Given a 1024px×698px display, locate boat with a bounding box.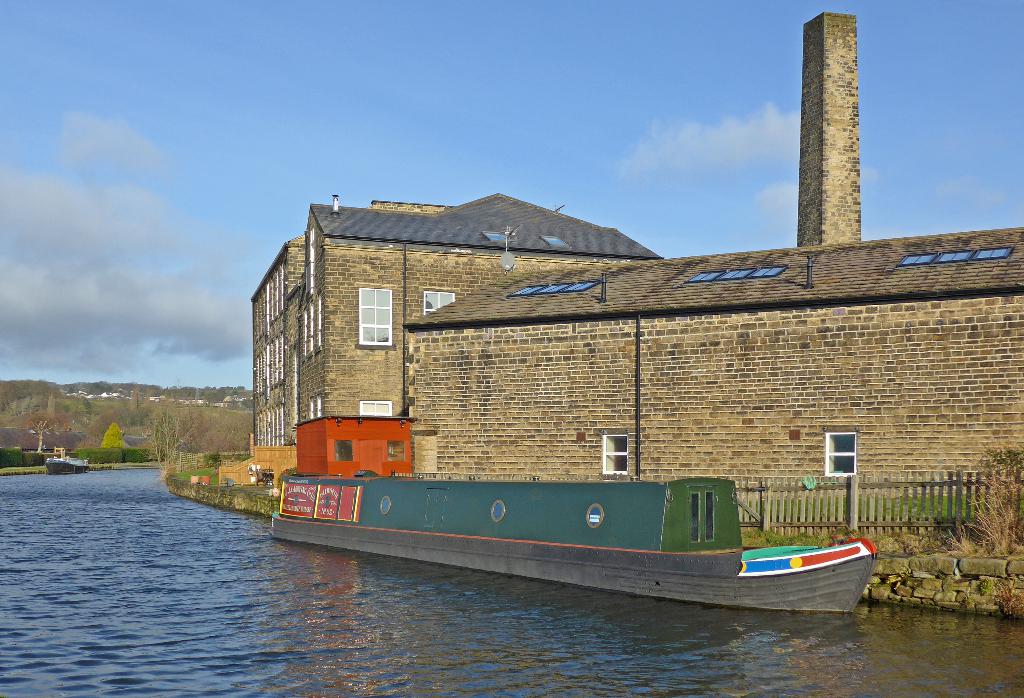
Located: detection(45, 456, 92, 479).
